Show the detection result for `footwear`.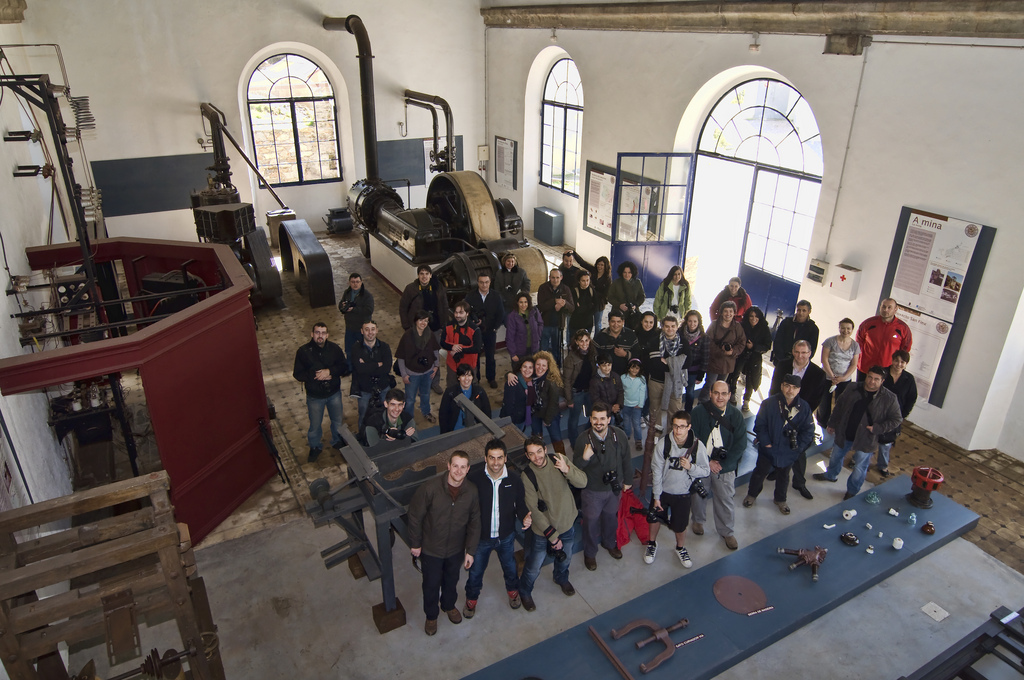
bbox=[676, 547, 694, 568].
